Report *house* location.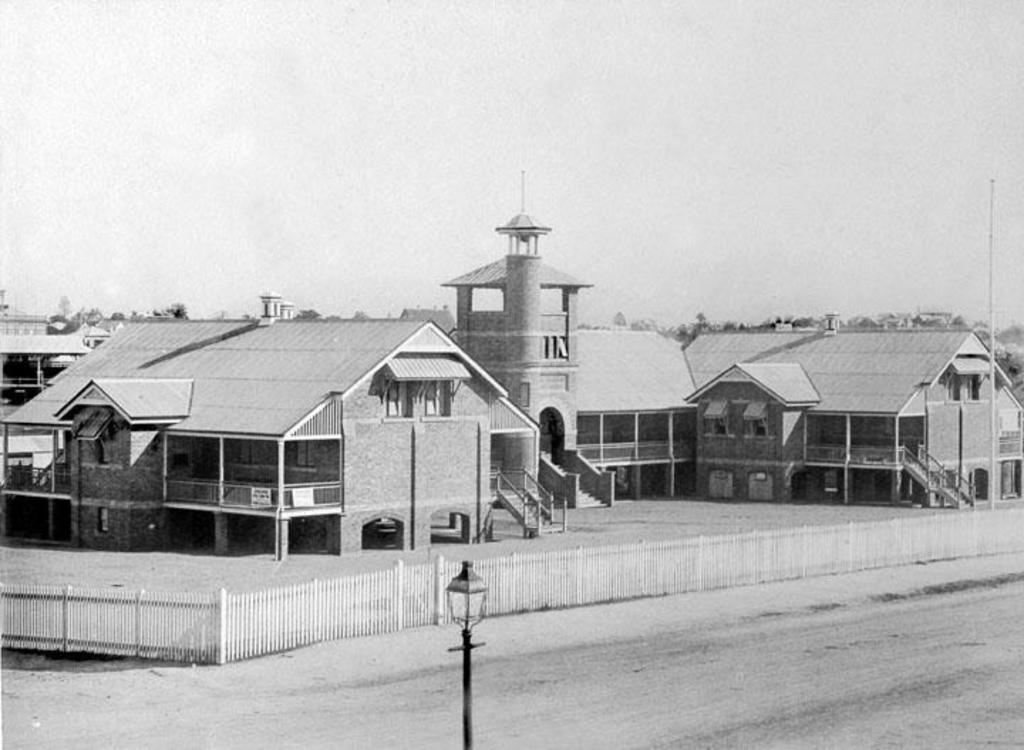
Report: bbox(43, 289, 570, 578).
